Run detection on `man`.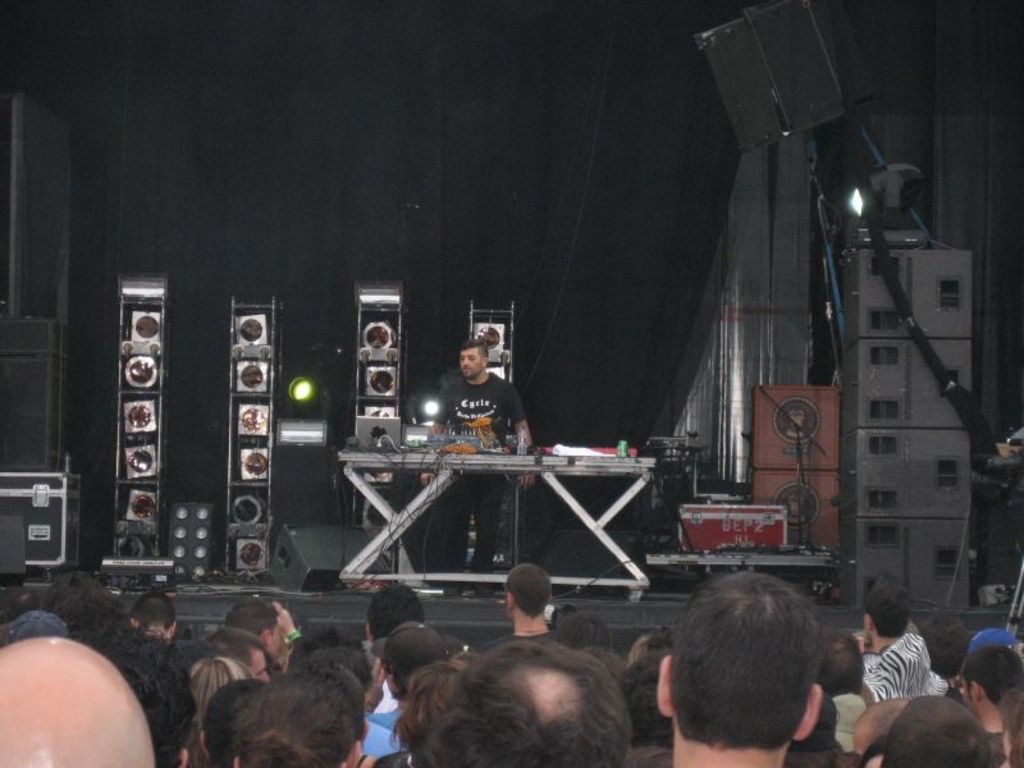
Result: <region>42, 573, 109, 608</region>.
